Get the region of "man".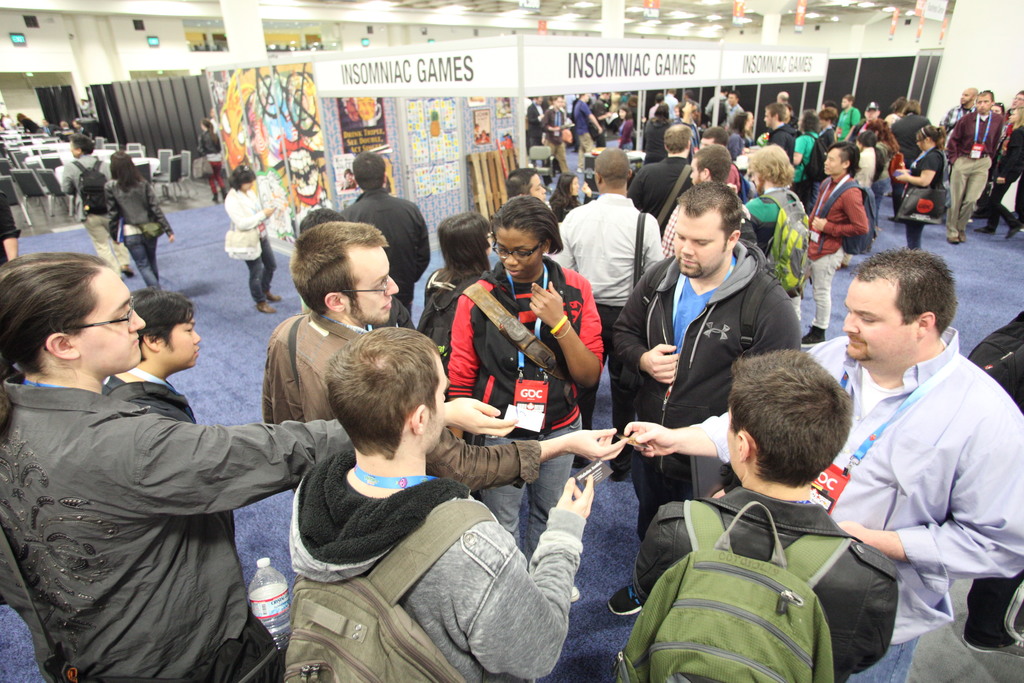
locate(260, 218, 632, 497).
